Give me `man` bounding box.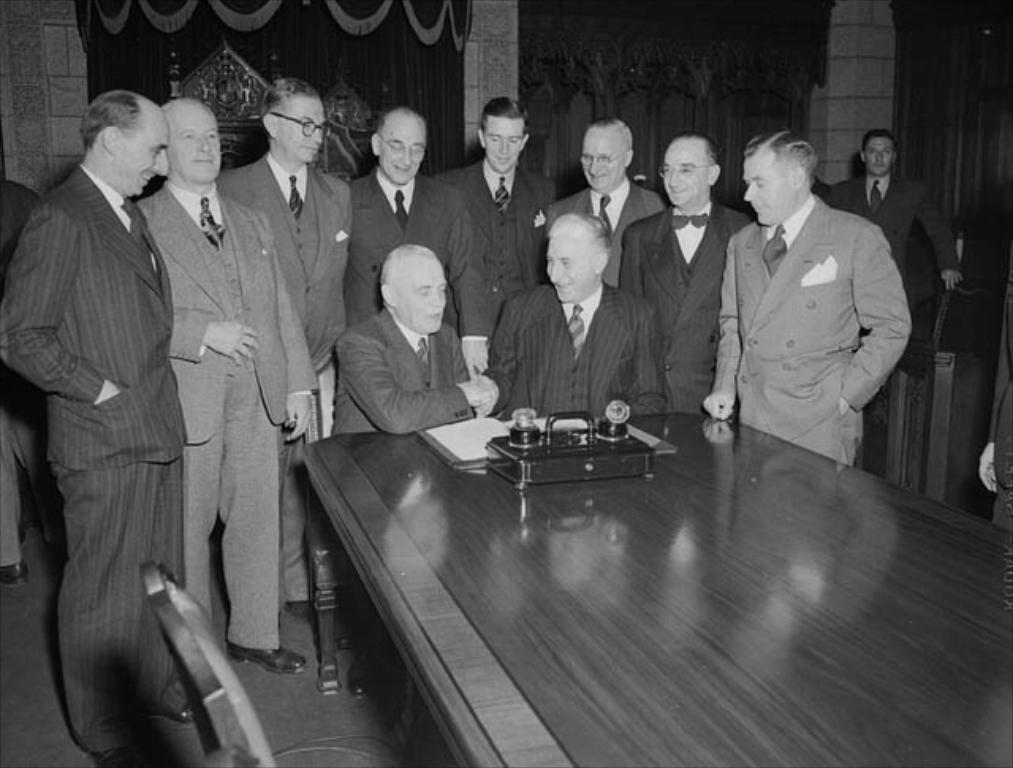
left=212, top=78, right=353, bottom=624.
